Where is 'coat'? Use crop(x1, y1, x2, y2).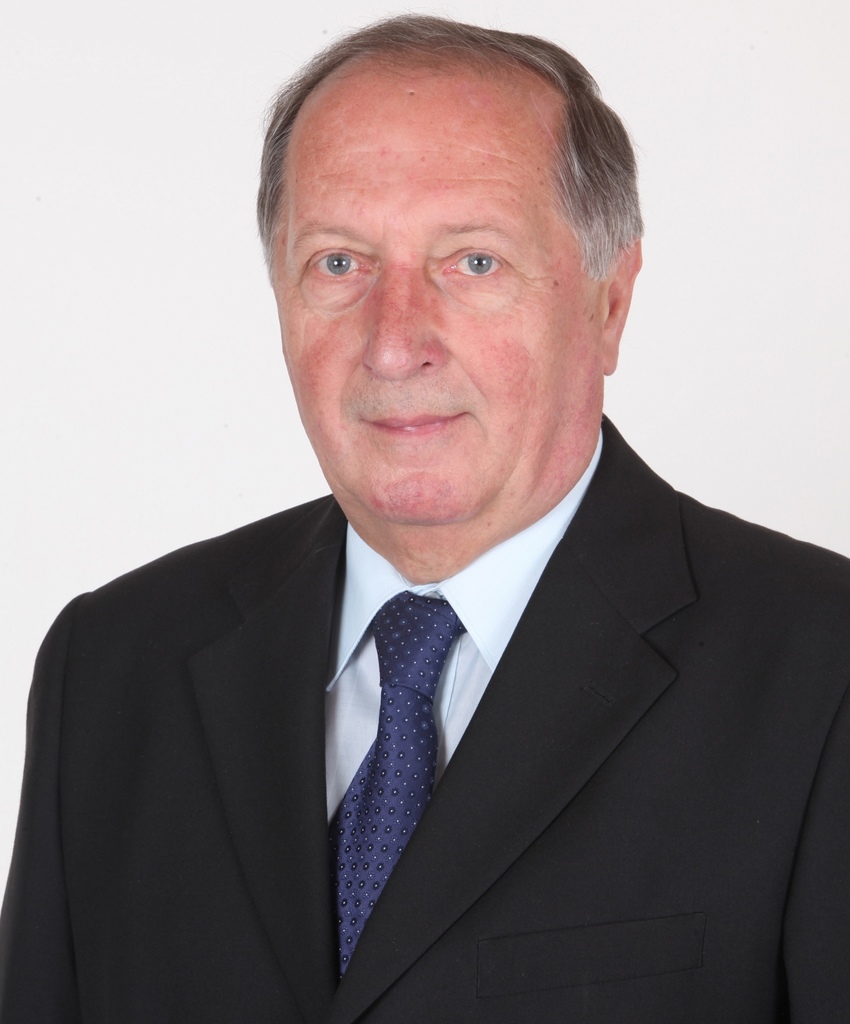
crop(0, 410, 849, 1023).
